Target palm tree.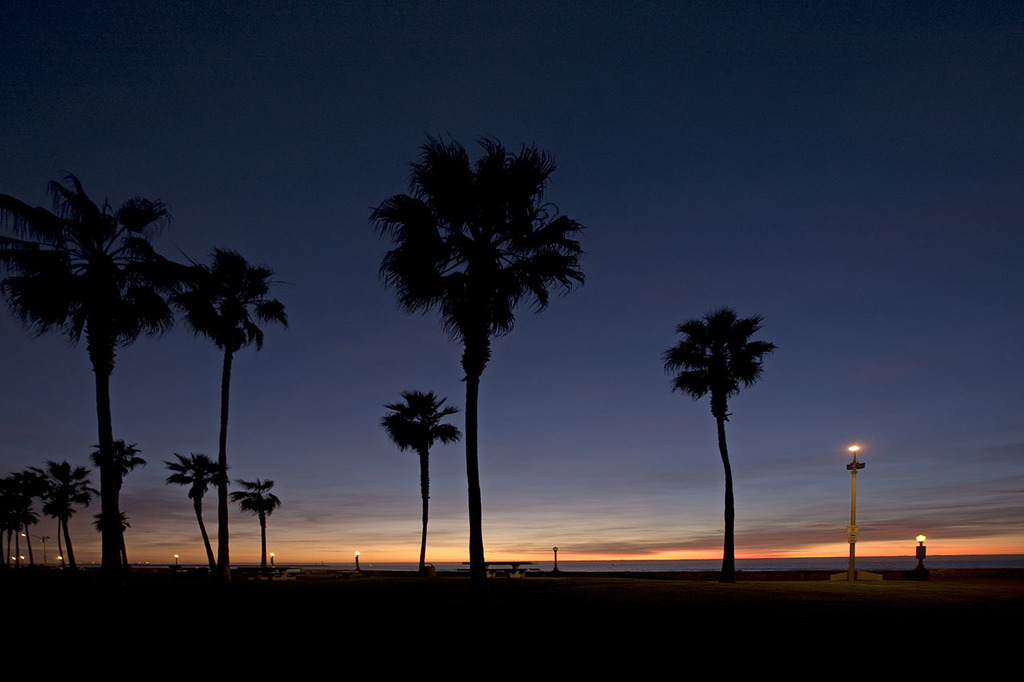
Target region: (left=170, top=245, right=289, bottom=575).
